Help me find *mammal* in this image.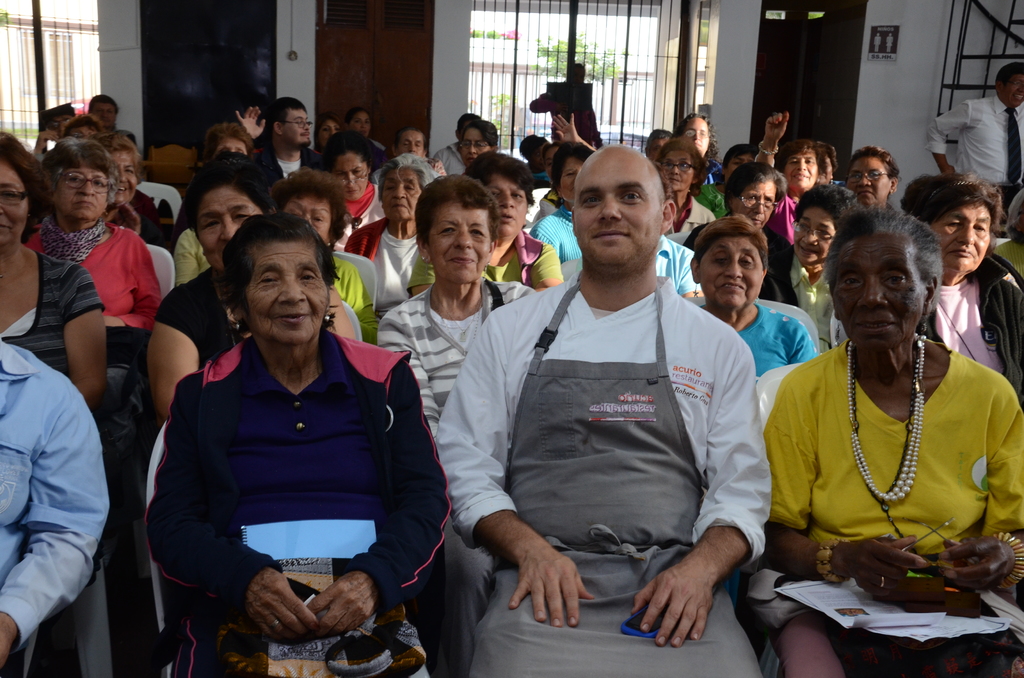
Found it: 131/238/428/627.
